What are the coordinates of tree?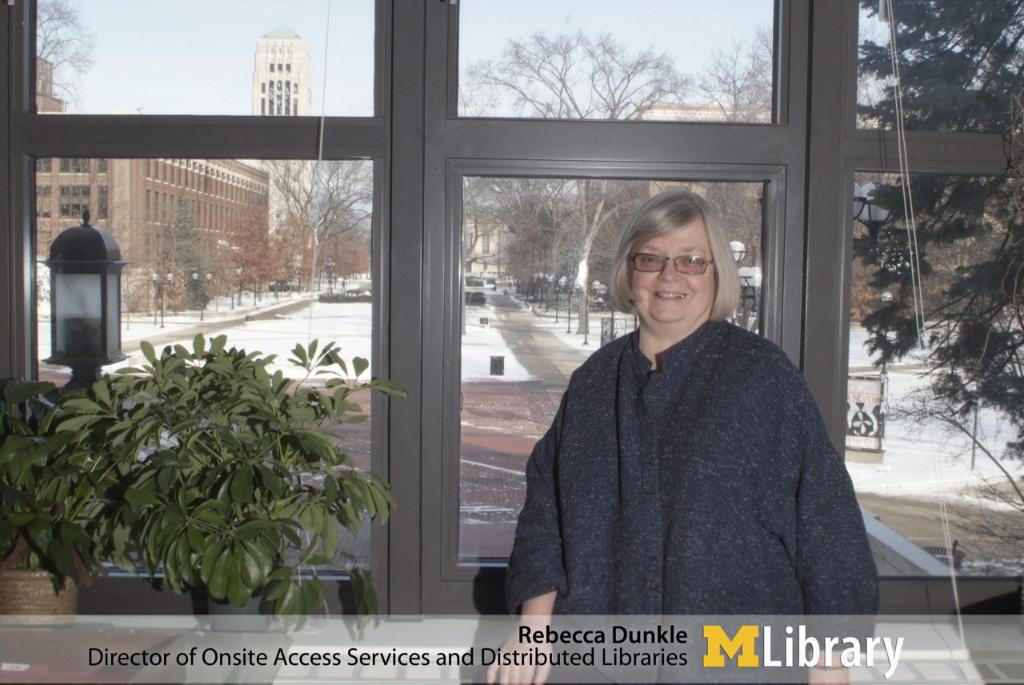
detection(143, 253, 190, 329).
